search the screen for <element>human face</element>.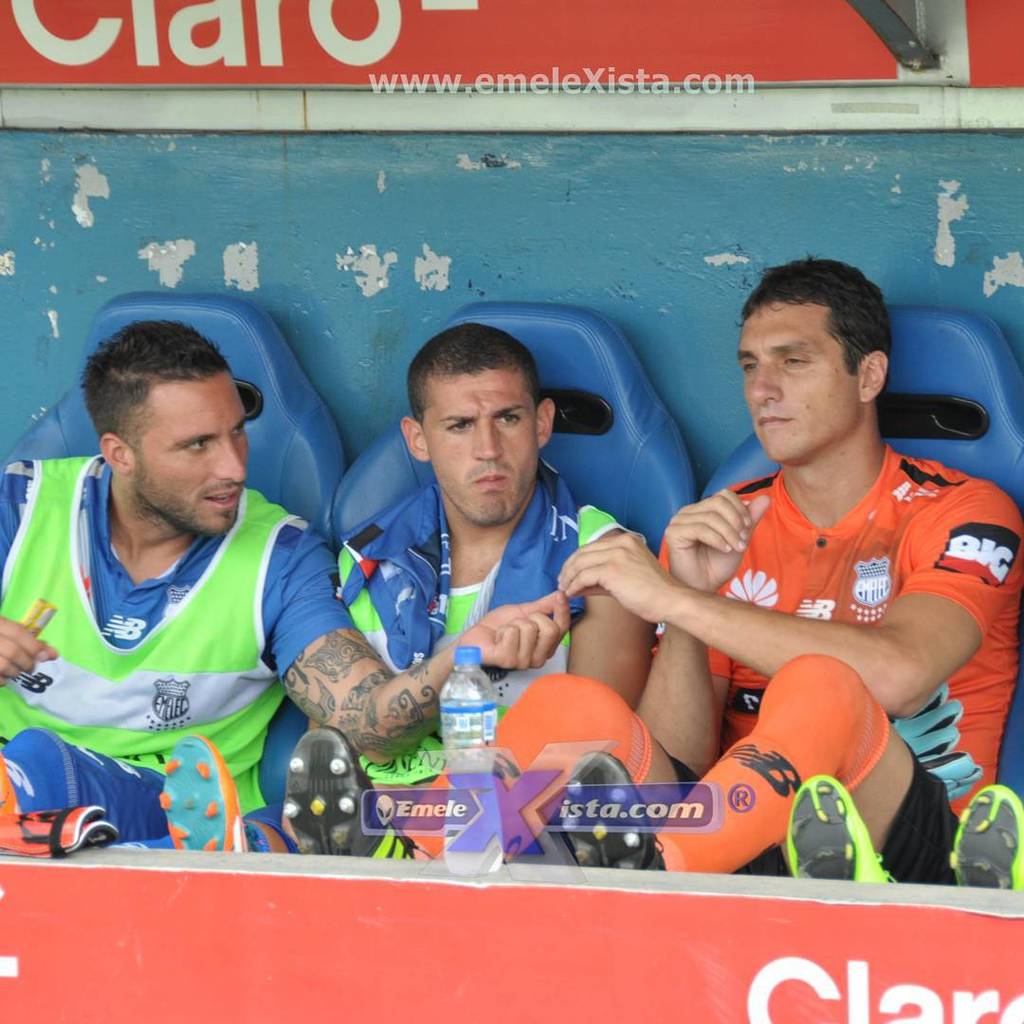
Found at (left=737, top=306, right=863, bottom=464).
